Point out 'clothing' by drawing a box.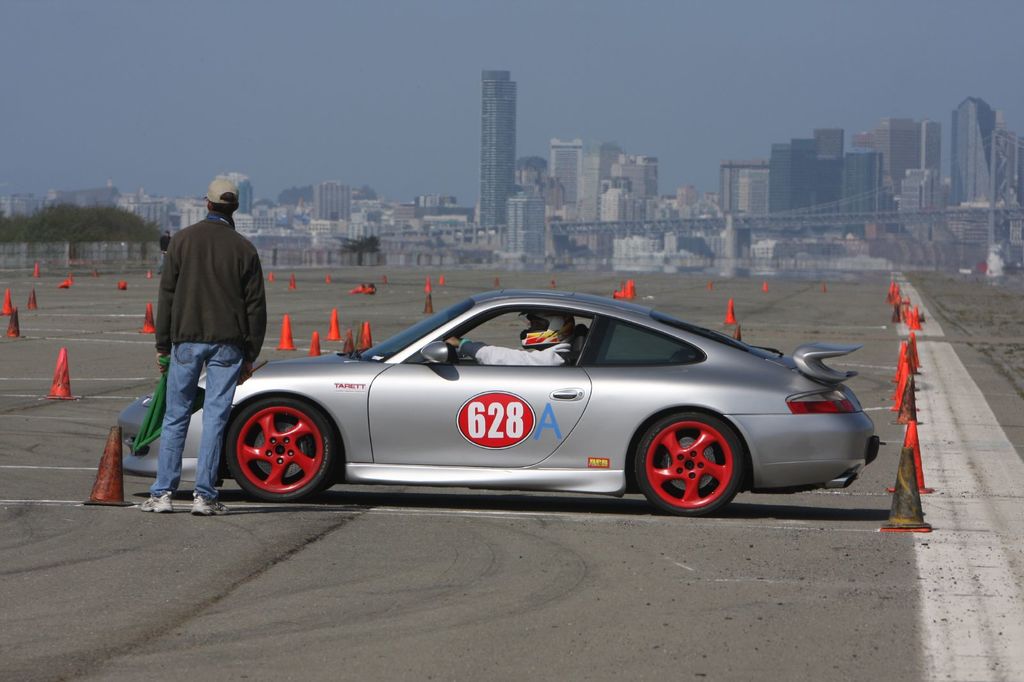
box=[126, 202, 262, 477].
